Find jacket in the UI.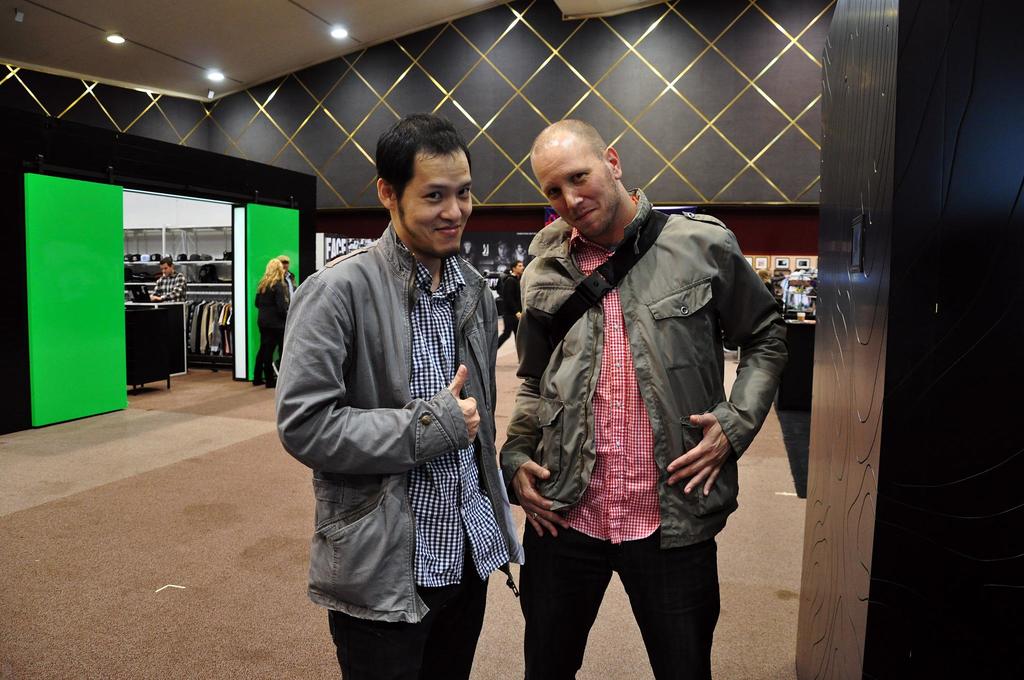
UI element at rect(269, 220, 522, 639).
